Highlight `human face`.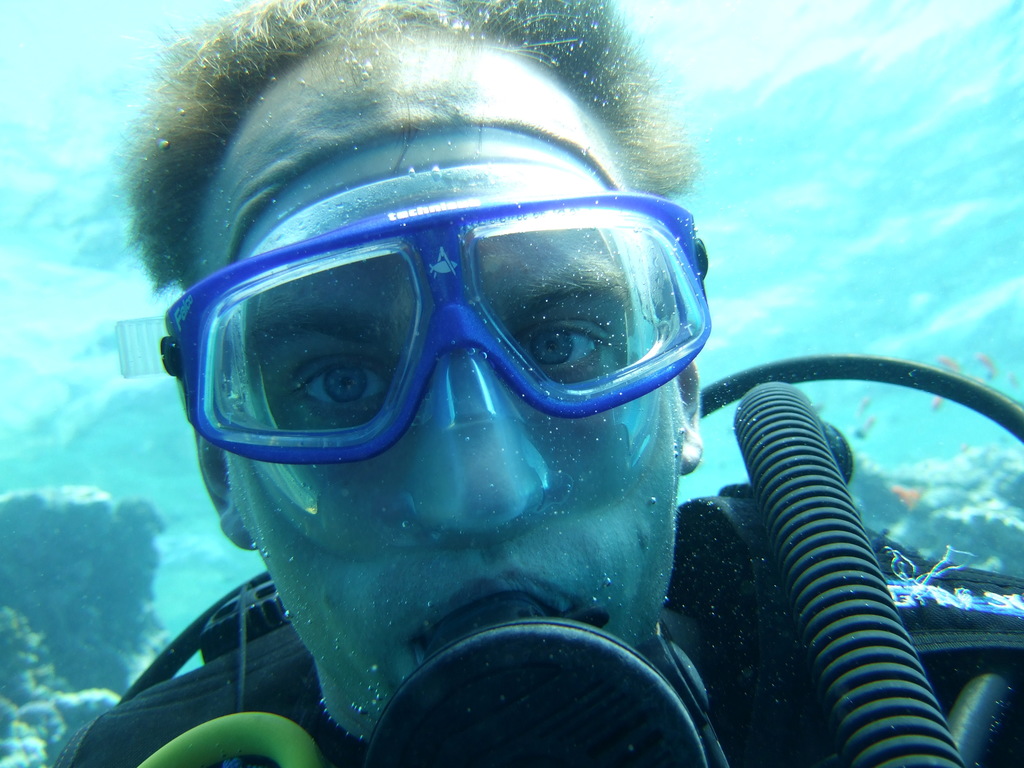
Highlighted region: {"x1": 225, "y1": 33, "x2": 693, "y2": 739}.
